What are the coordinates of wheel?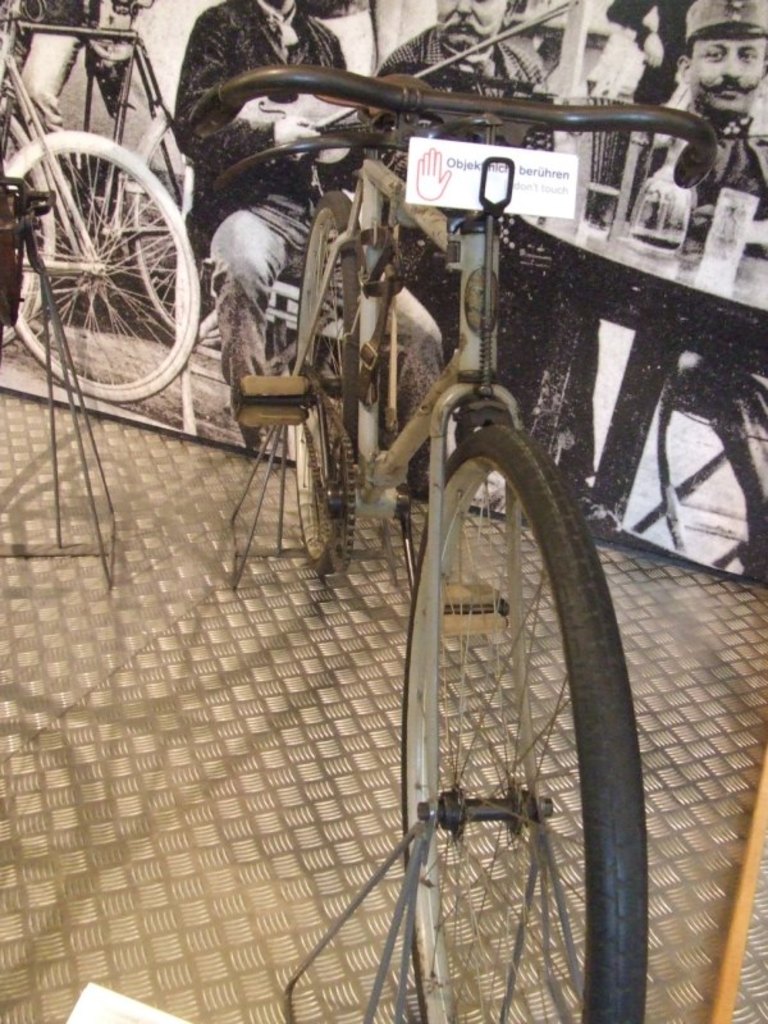
[left=294, top=188, right=376, bottom=593].
